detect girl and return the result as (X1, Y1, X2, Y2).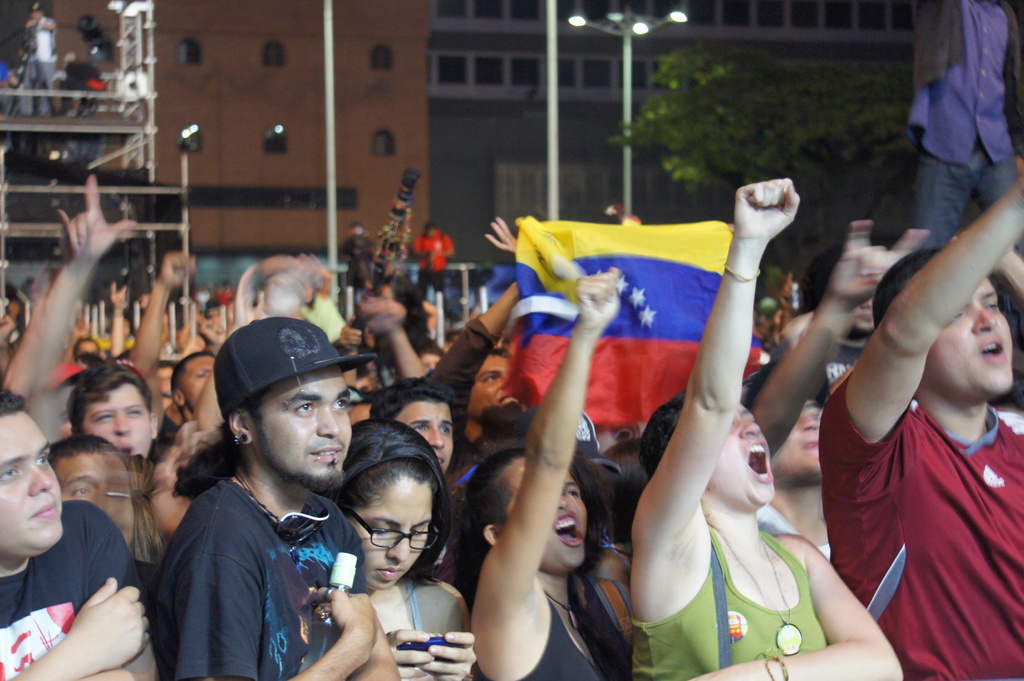
(449, 268, 614, 680).
